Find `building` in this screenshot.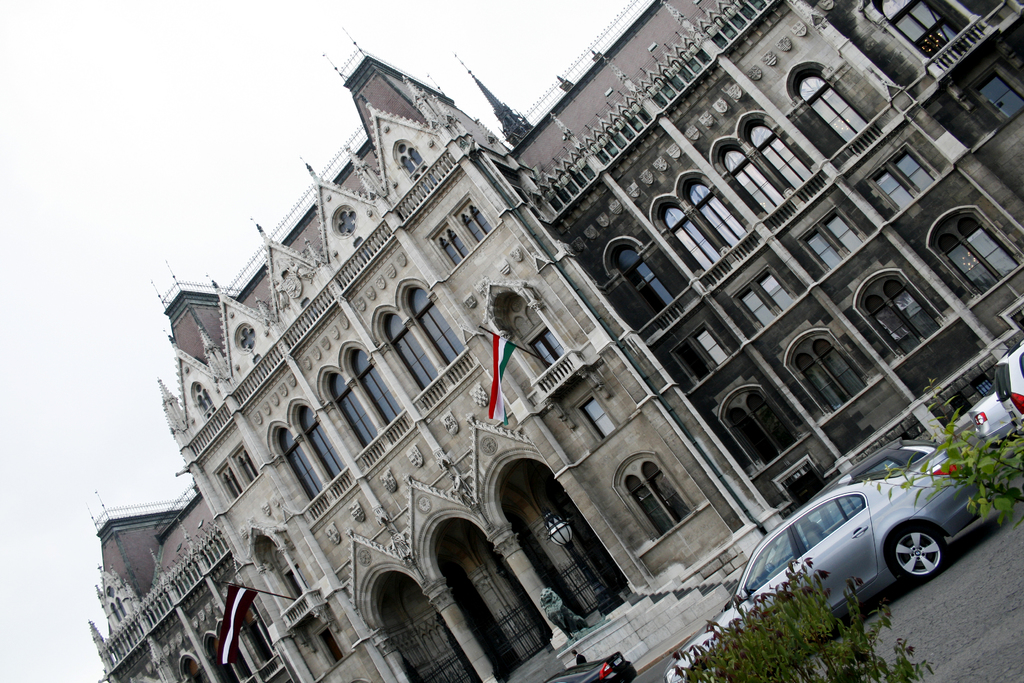
The bounding box for `building` is detection(87, 0, 1023, 682).
